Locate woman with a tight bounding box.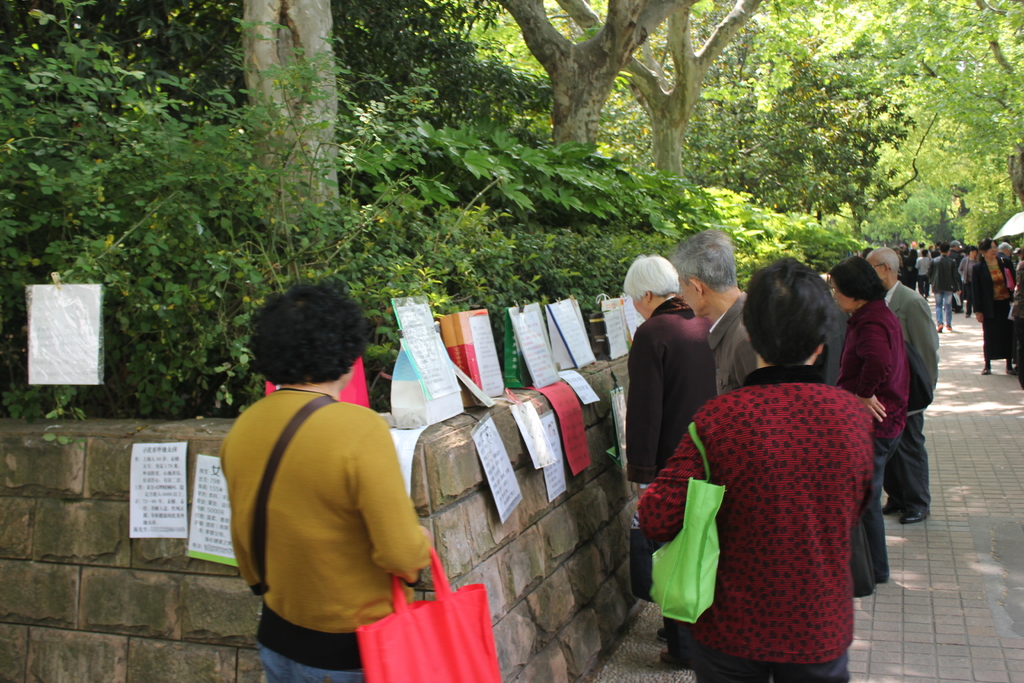
[630, 247, 879, 680].
